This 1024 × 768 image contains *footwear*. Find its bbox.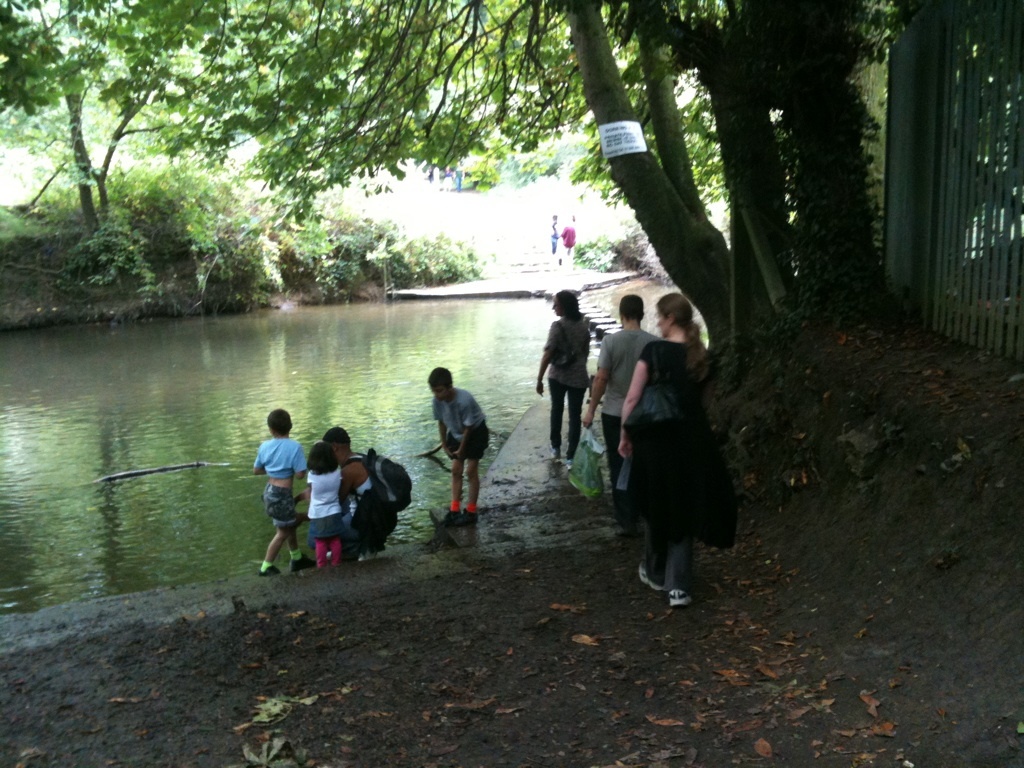
[637, 562, 657, 589].
